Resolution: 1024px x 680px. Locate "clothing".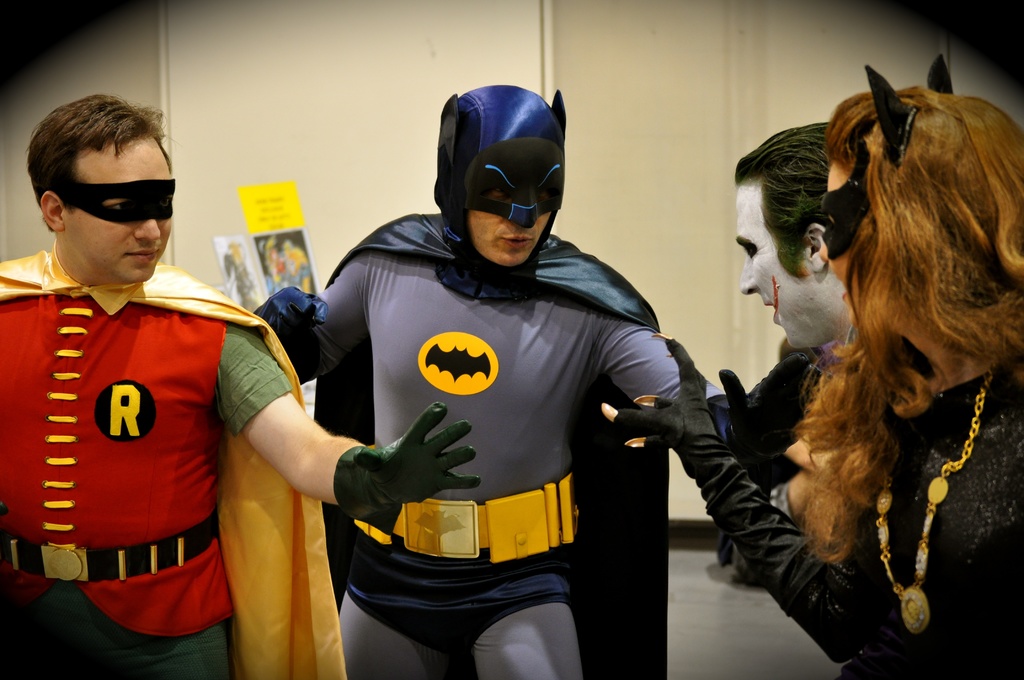
pyautogui.locateOnScreen(314, 204, 673, 679).
